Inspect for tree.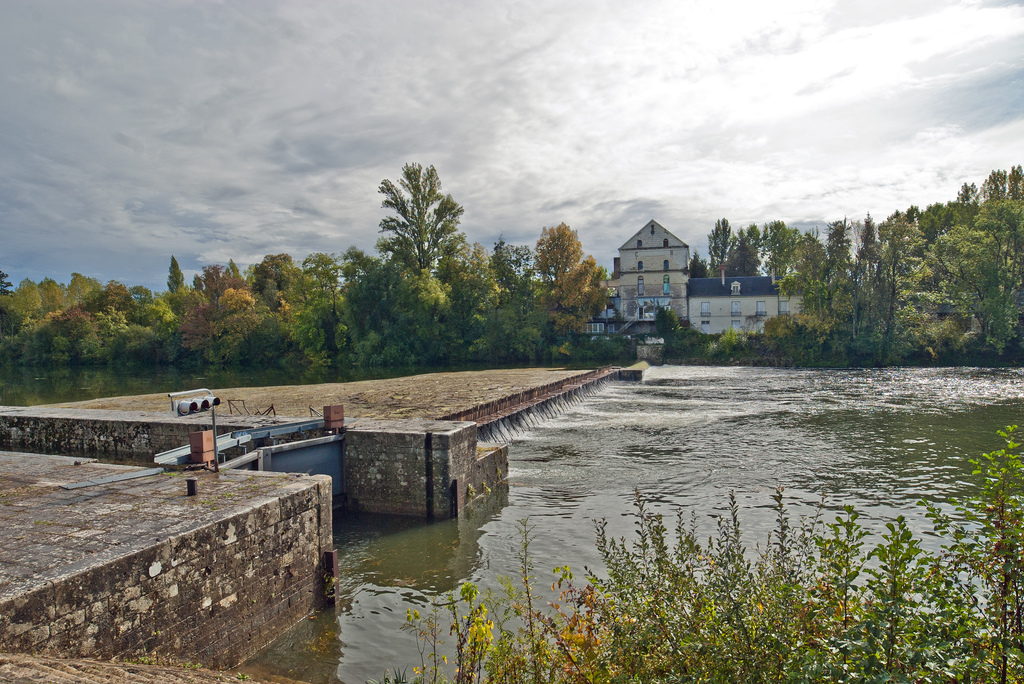
Inspection: (708, 214, 737, 275).
